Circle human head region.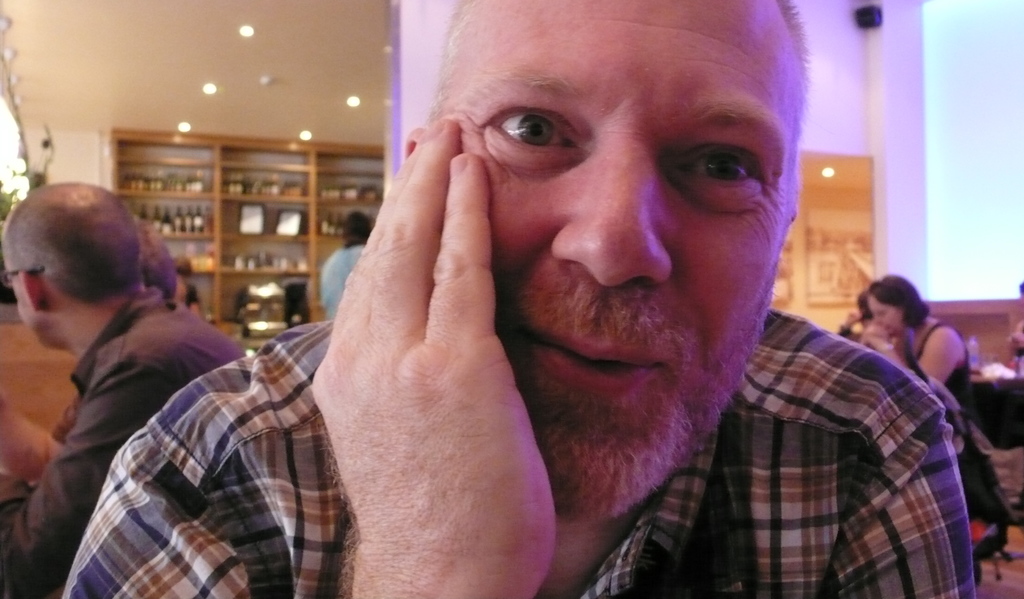
Region: 382:17:860:514.
